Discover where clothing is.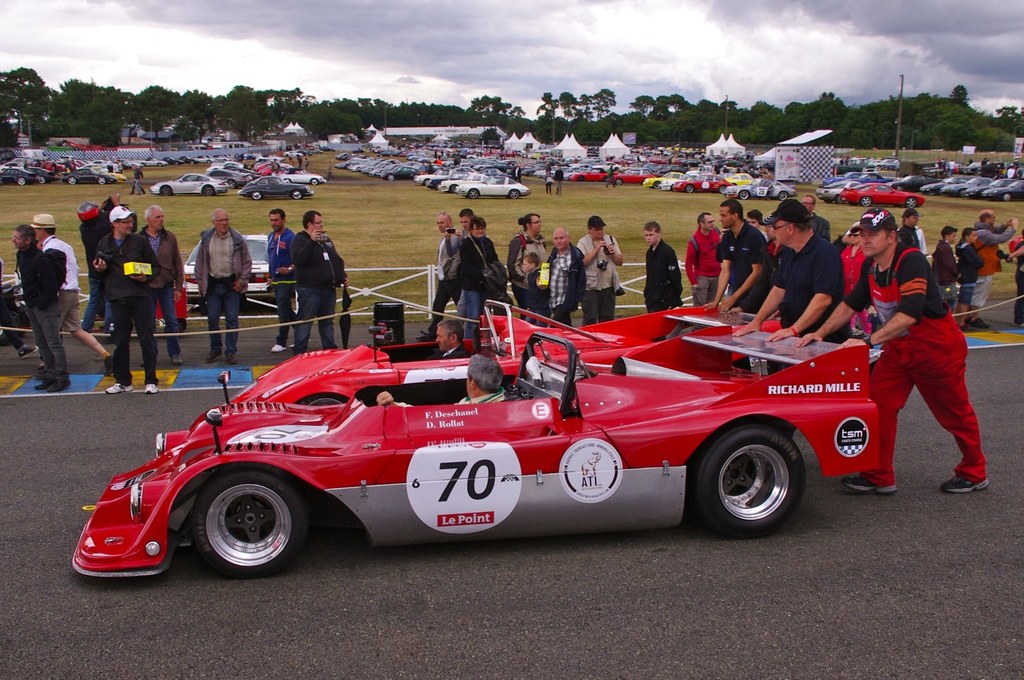
Discovered at 137, 222, 187, 352.
